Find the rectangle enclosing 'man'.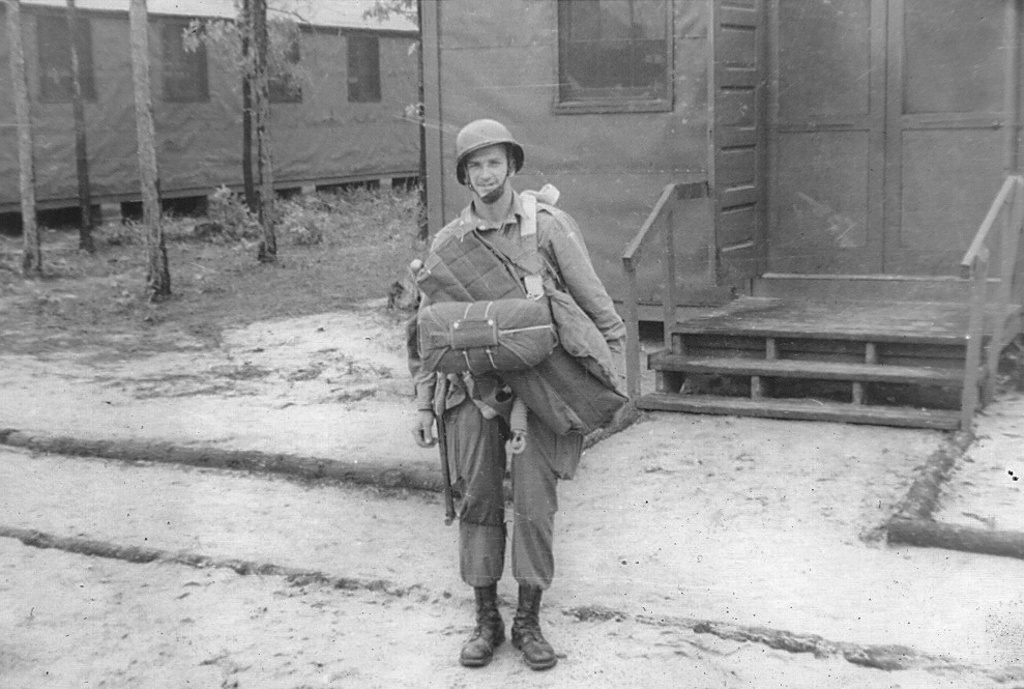
select_region(415, 114, 628, 659).
